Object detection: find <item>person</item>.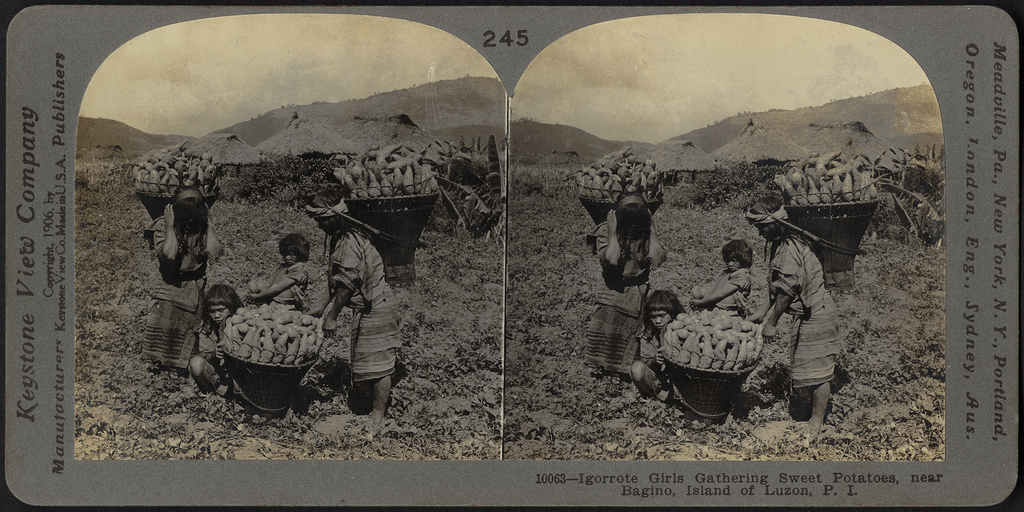
x1=185, y1=276, x2=236, y2=397.
